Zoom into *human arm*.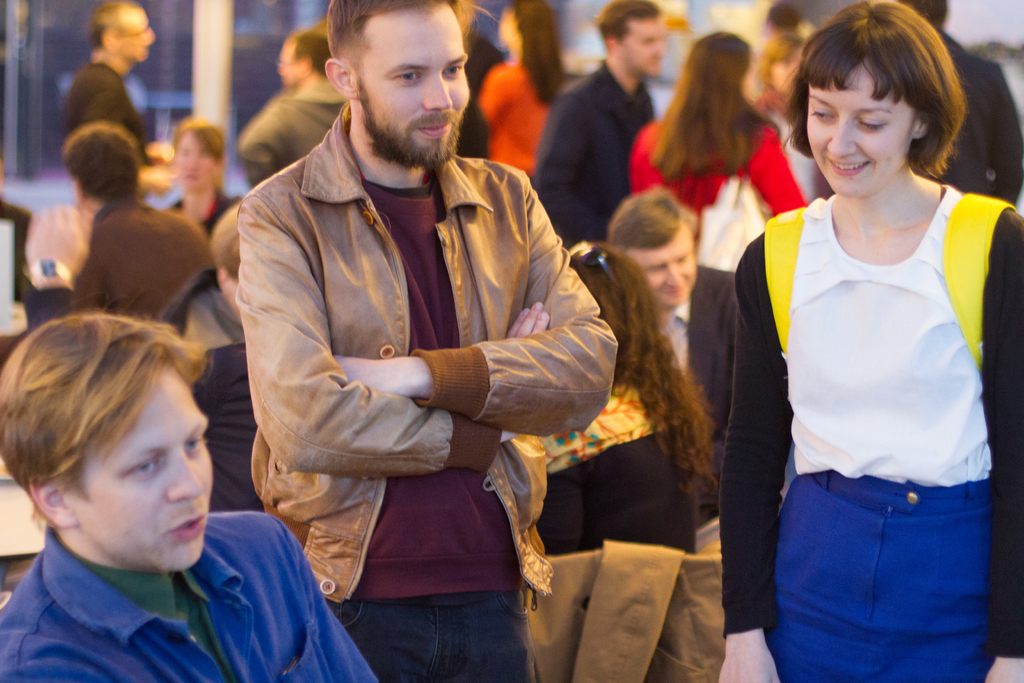
Zoom target: (751,124,810,215).
